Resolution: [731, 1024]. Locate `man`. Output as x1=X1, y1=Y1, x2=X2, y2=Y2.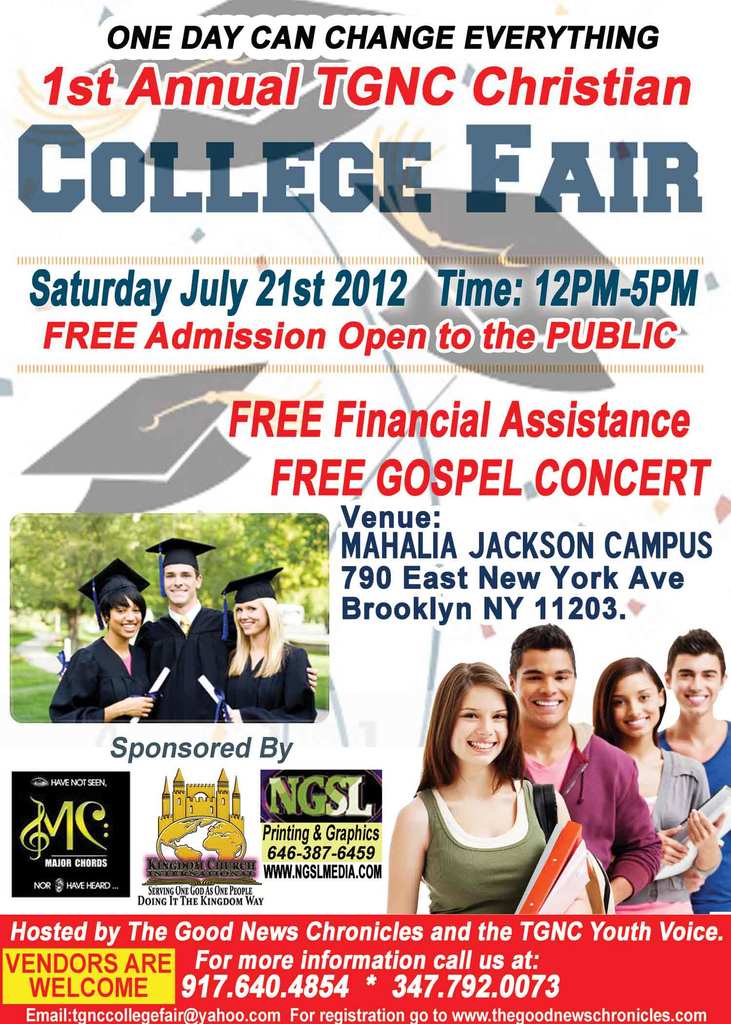
x1=513, y1=624, x2=668, y2=915.
